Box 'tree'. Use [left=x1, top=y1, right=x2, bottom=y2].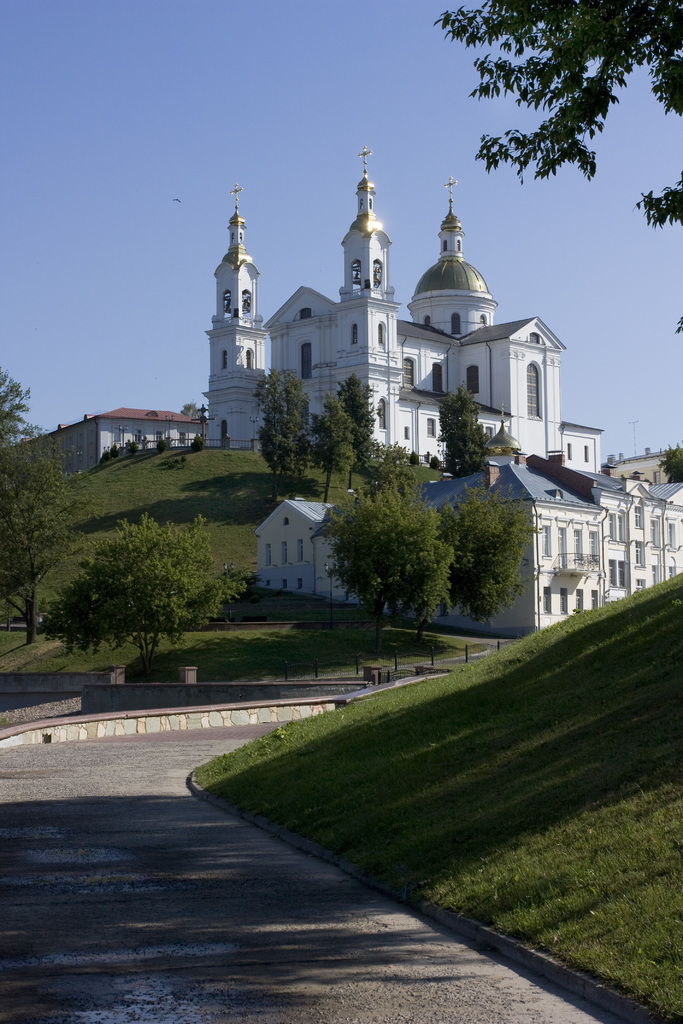
[left=308, top=371, right=390, bottom=508].
